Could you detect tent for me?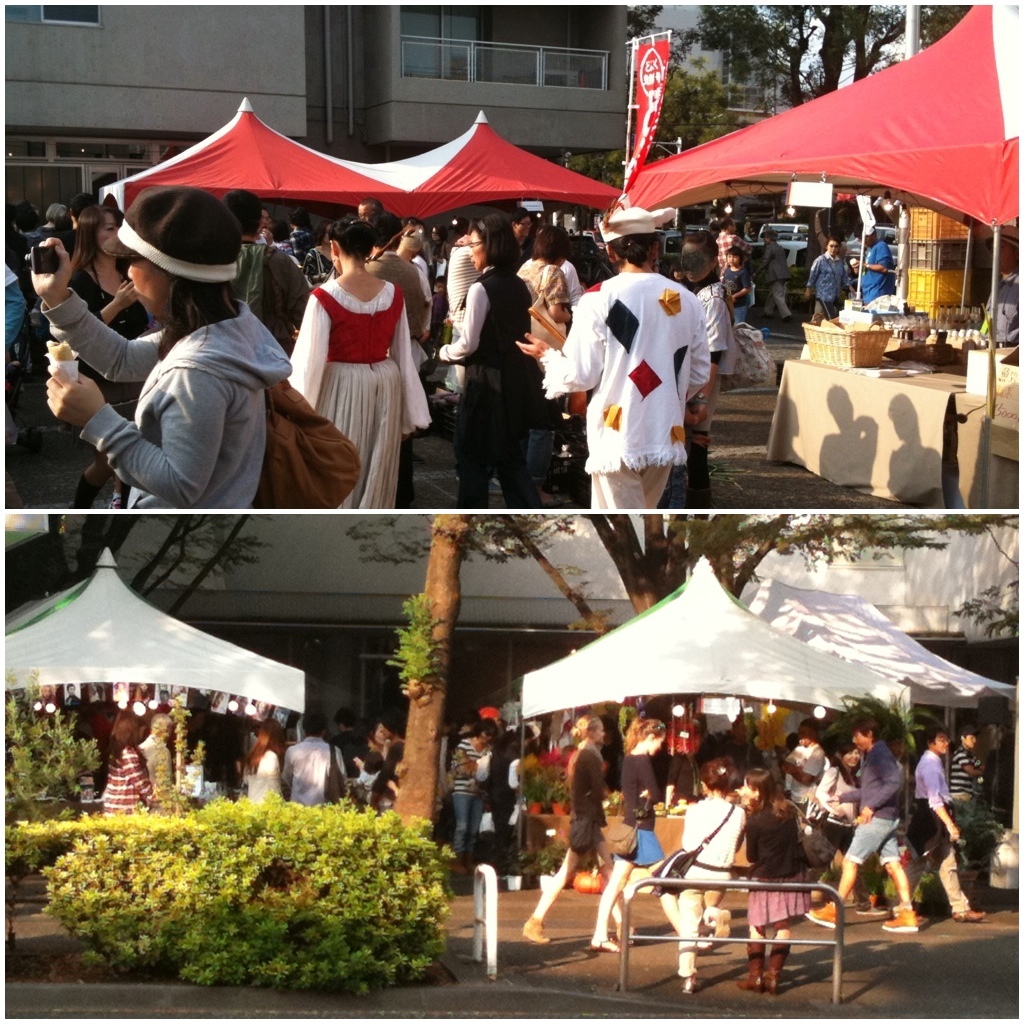
Detection result: l=7, t=544, r=312, b=722.
